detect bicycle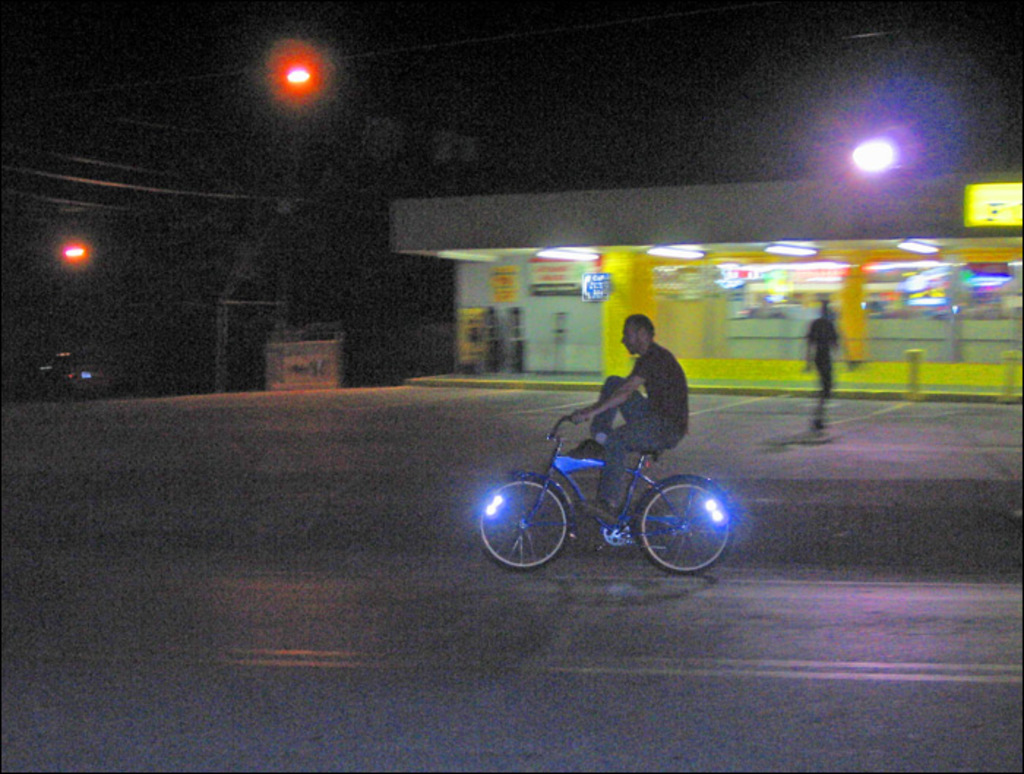
x1=480, y1=397, x2=740, y2=578
